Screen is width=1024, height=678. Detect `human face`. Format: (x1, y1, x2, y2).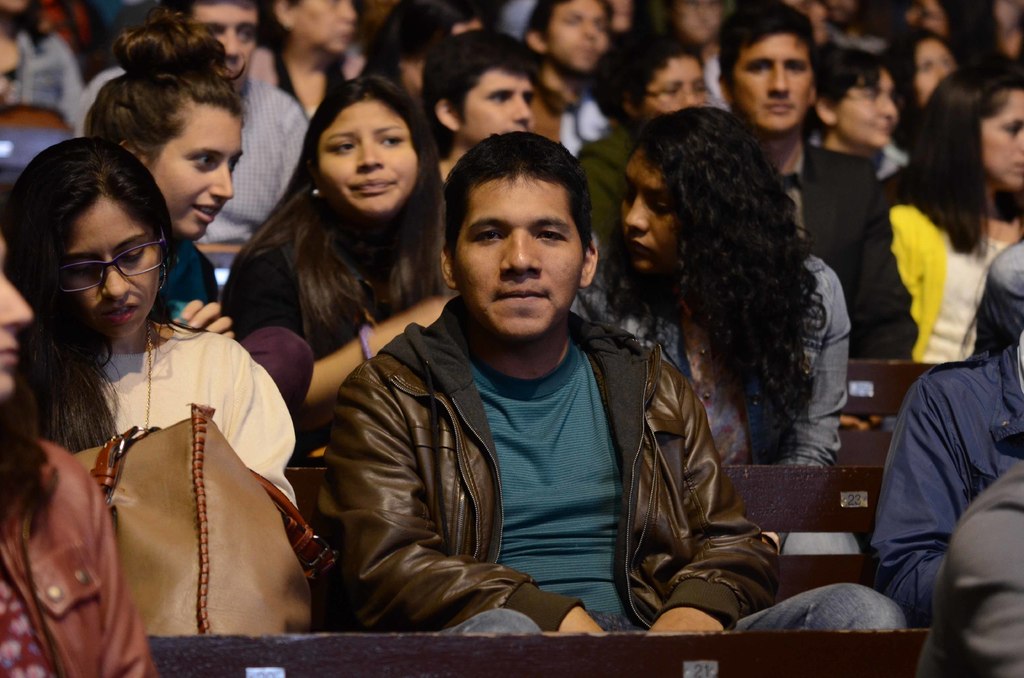
(0, 234, 31, 398).
